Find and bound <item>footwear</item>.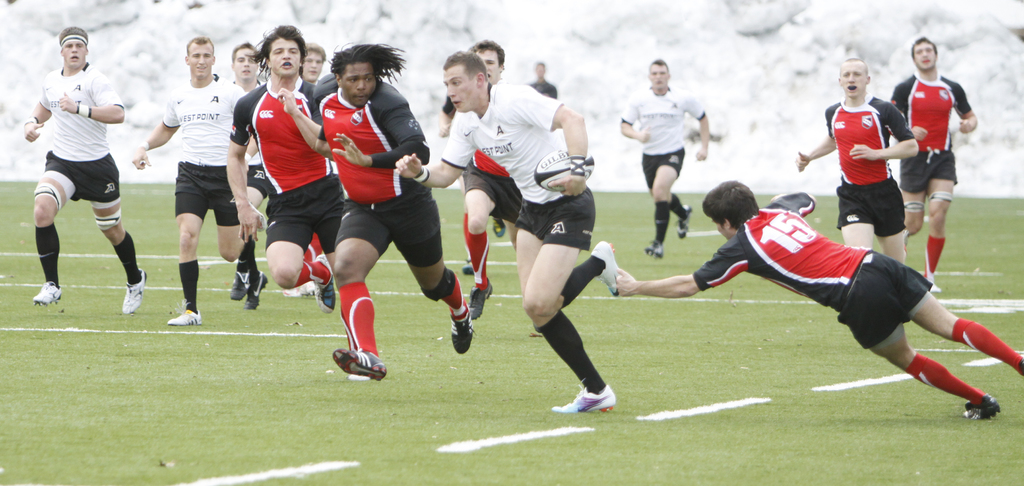
Bound: [left=284, top=280, right=314, bottom=297].
